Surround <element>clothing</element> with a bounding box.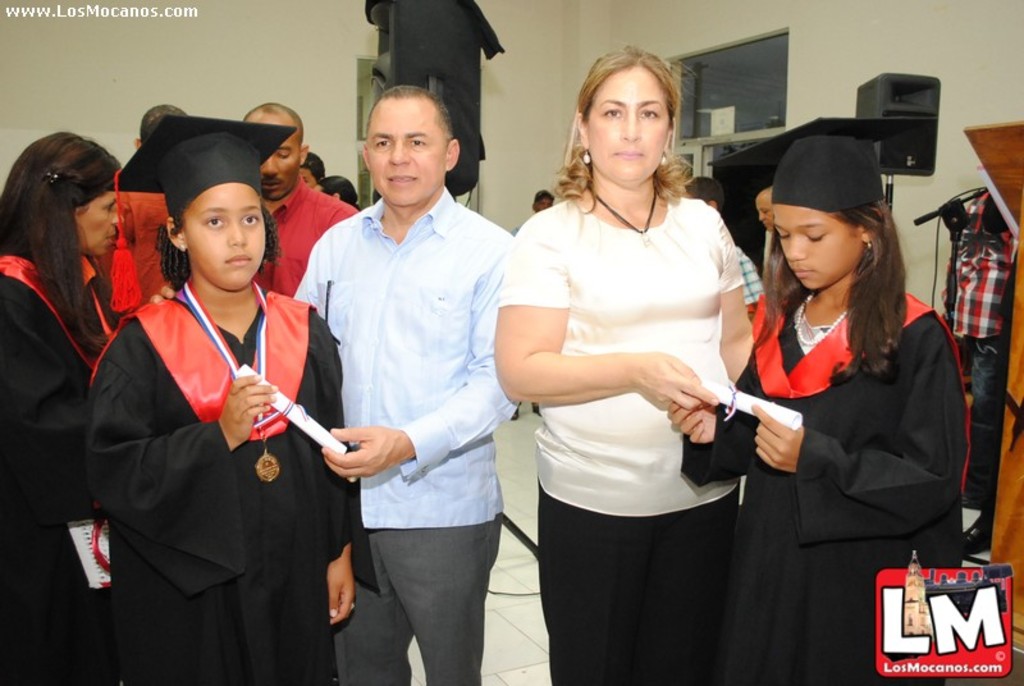
rect(291, 187, 521, 685).
